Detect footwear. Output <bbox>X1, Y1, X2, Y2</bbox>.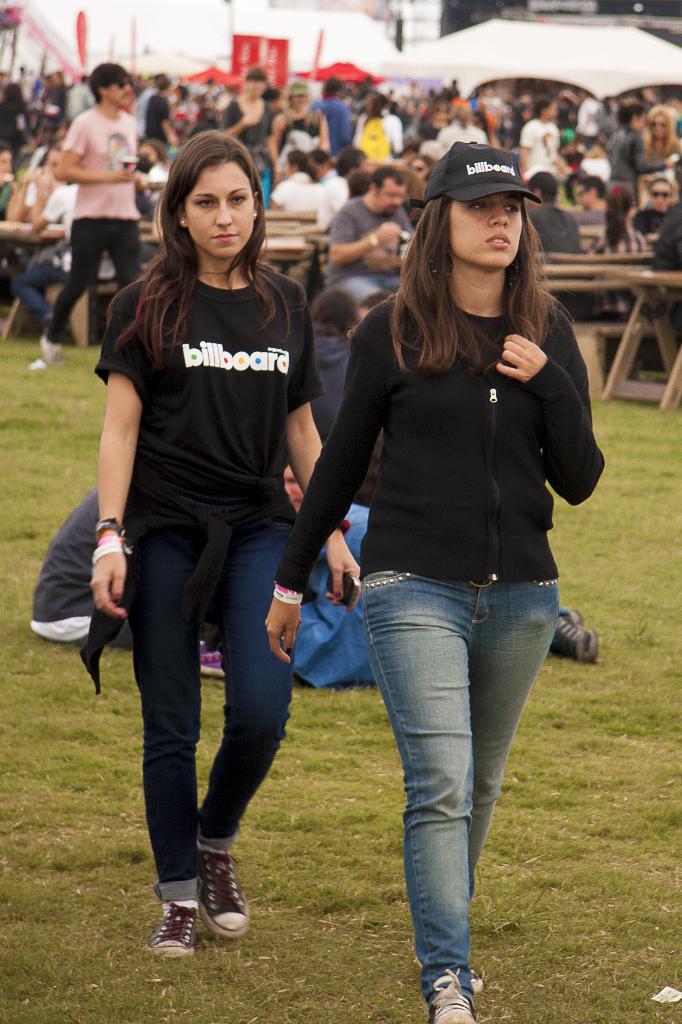
<bbox>198, 851, 260, 939</bbox>.
